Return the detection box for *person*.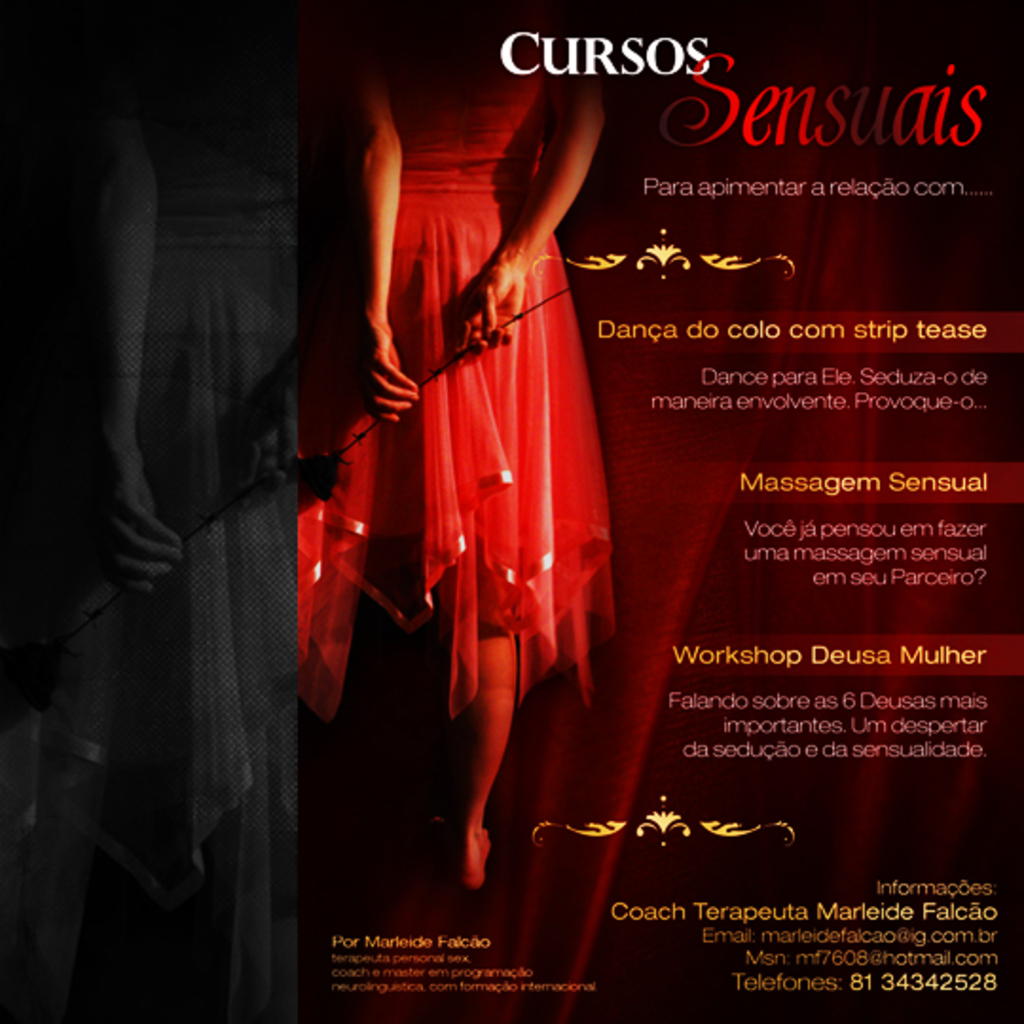
(left=302, top=0, right=618, bottom=880).
